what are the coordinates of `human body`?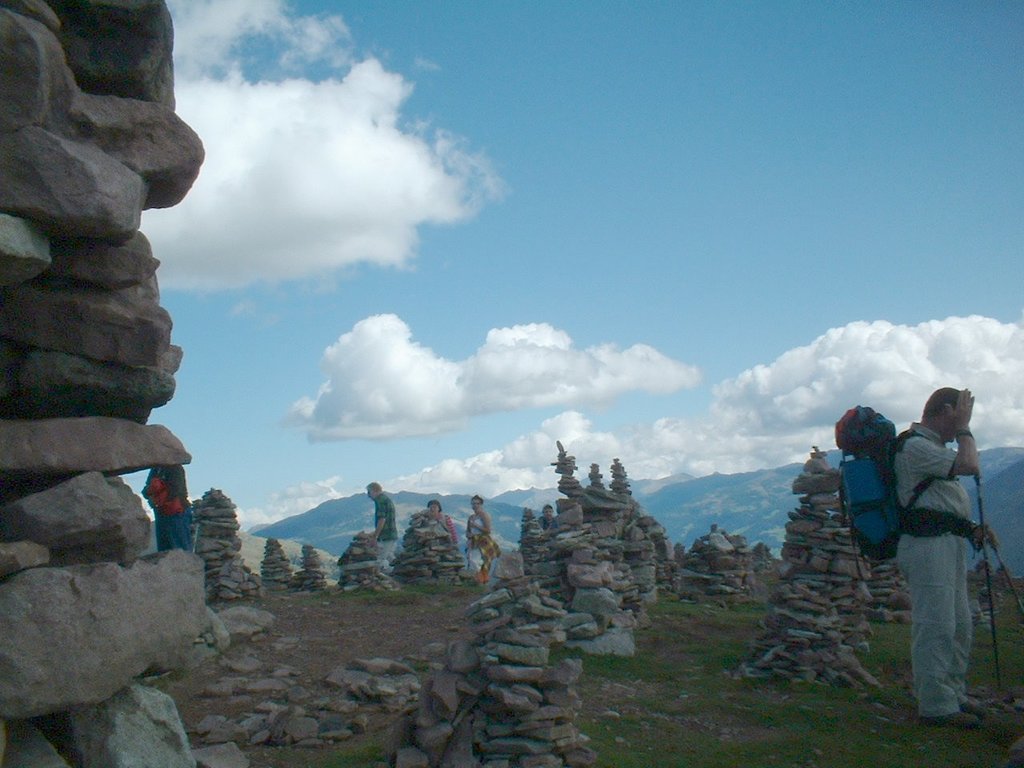
<box>466,490,494,583</box>.
